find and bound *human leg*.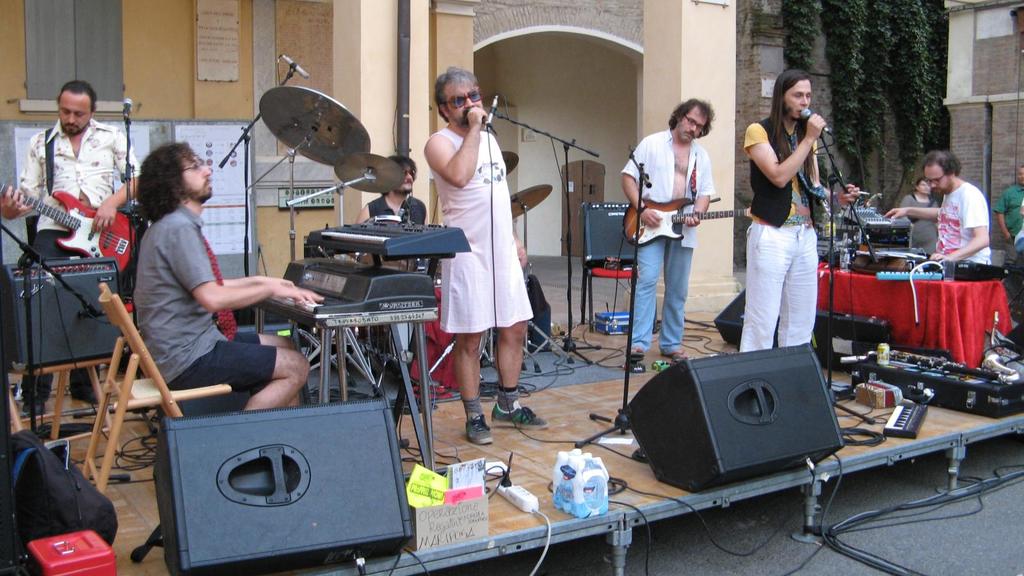
Bound: 490, 244, 554, 426.
